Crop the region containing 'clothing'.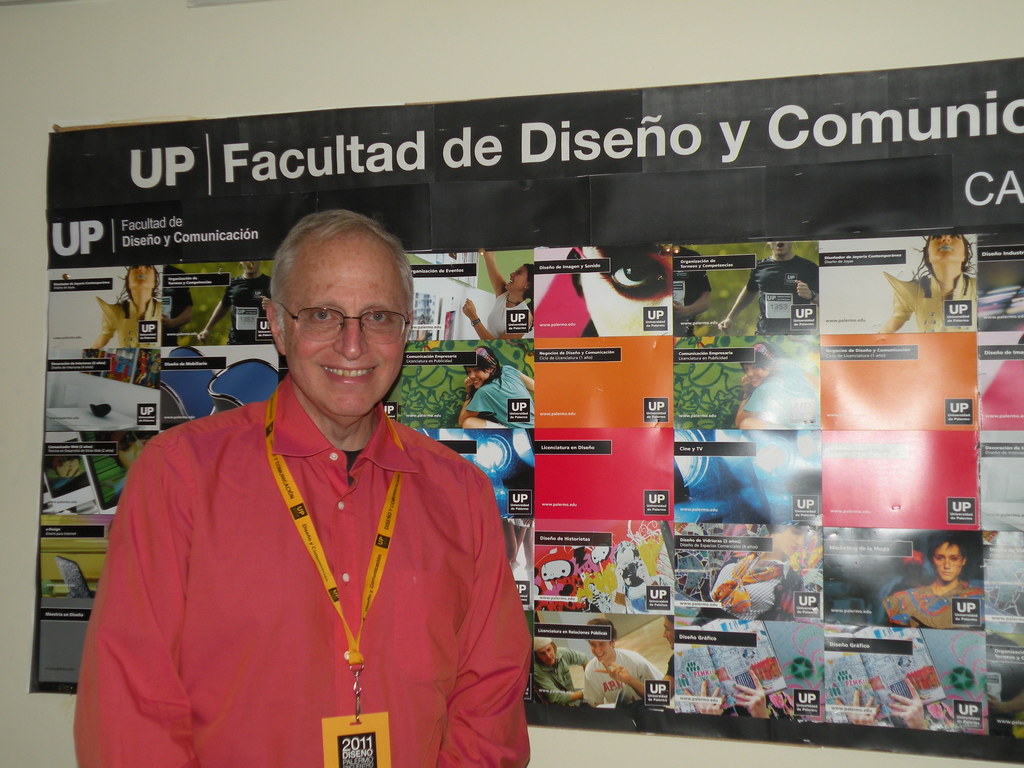
Crop region: select_region(889, 271, 977, 331).
